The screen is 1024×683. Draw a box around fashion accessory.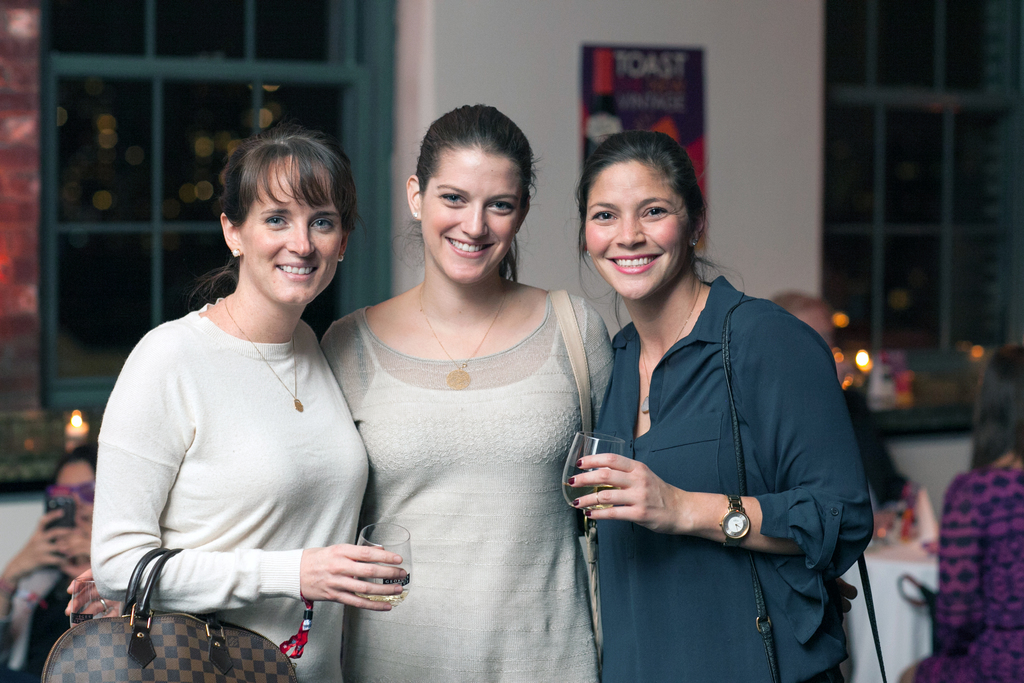
x1=219, y1=295, x2=305, y2=415.
